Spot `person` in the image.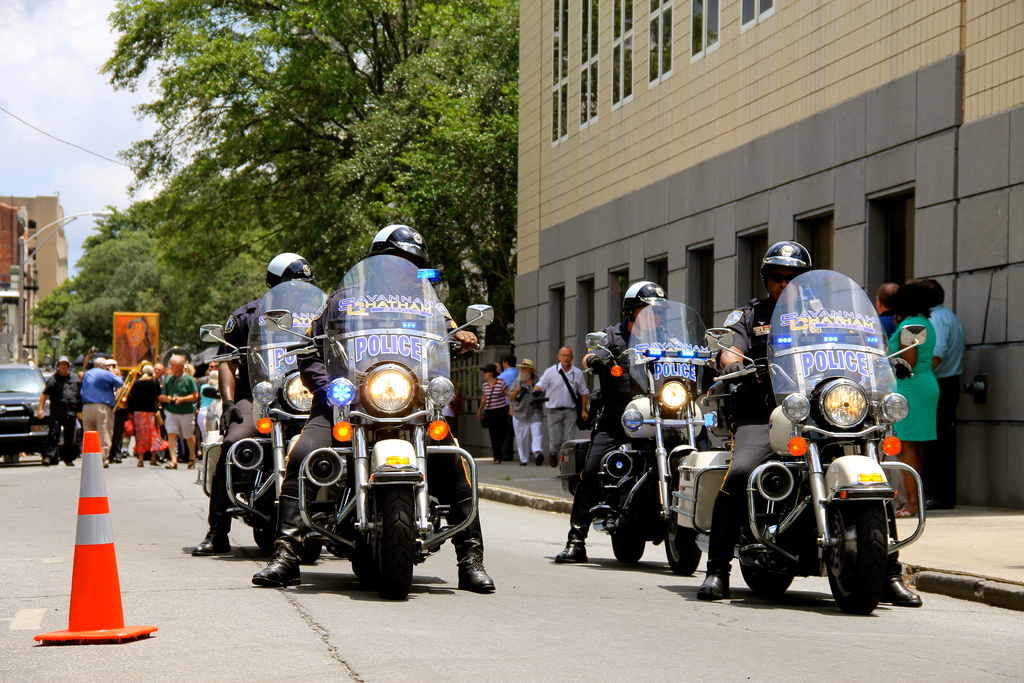
`person` found at bbox=(497, 356, 518, 400).
